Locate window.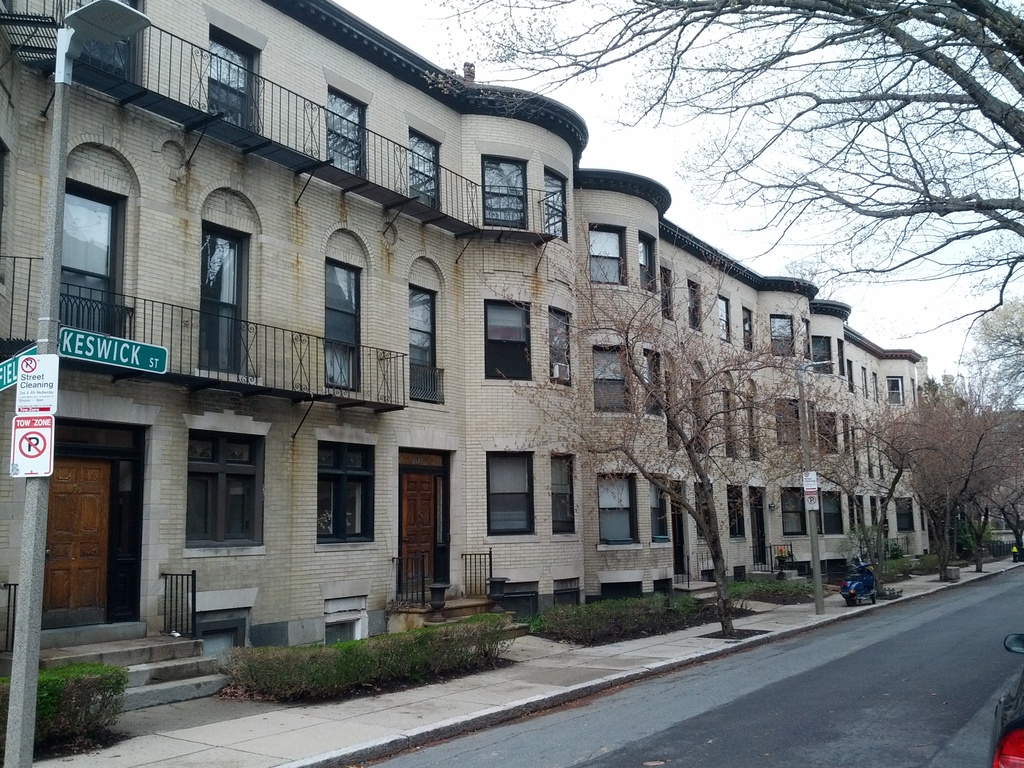
Bounding box: detection(664, 263, 674, 329).
